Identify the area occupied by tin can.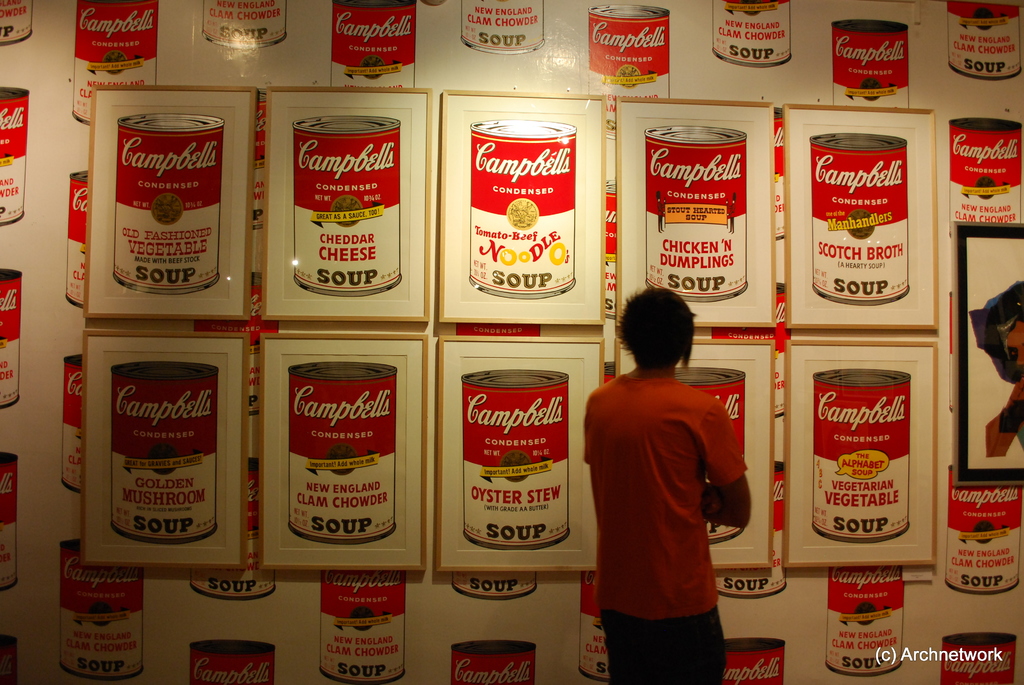
Area: crop(947, 113, 1023, 221).
